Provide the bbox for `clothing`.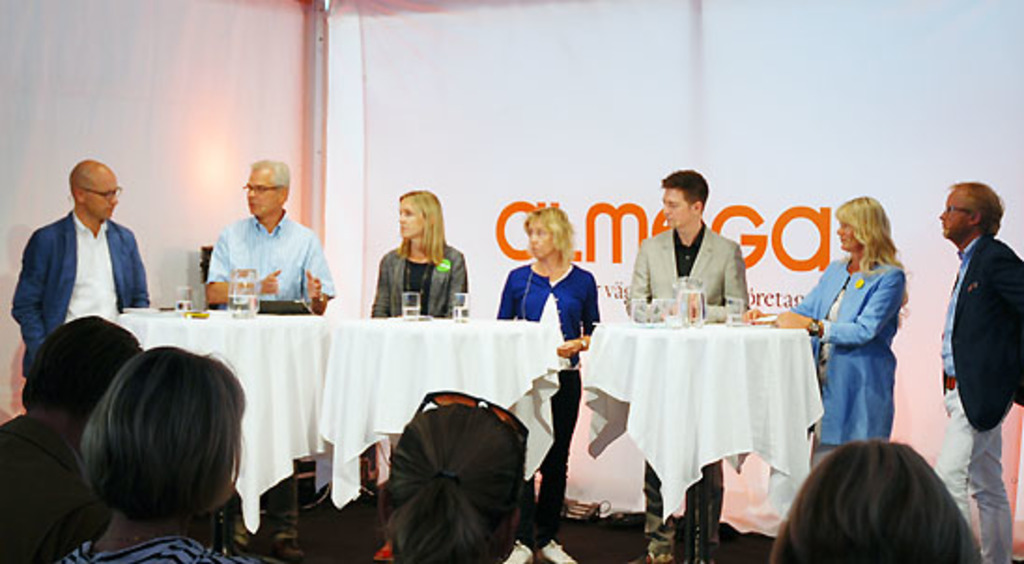
60 536 284 562.
